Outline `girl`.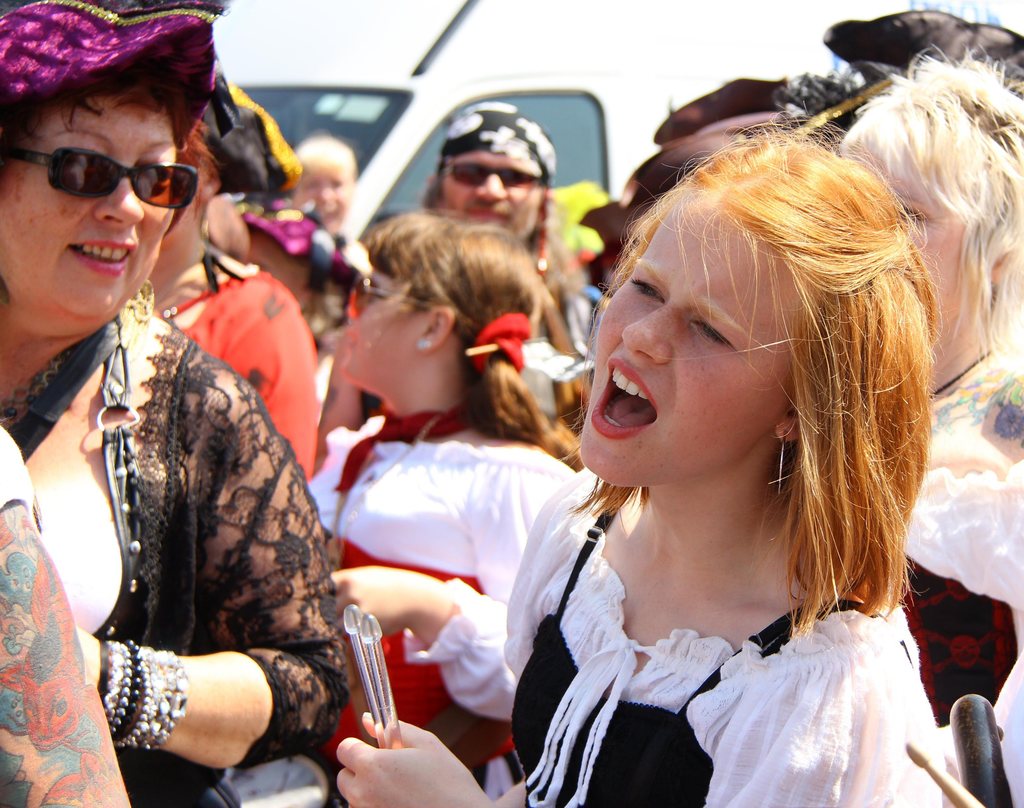
Outline: x1=307 y1=212 x2=573 y2=769.
